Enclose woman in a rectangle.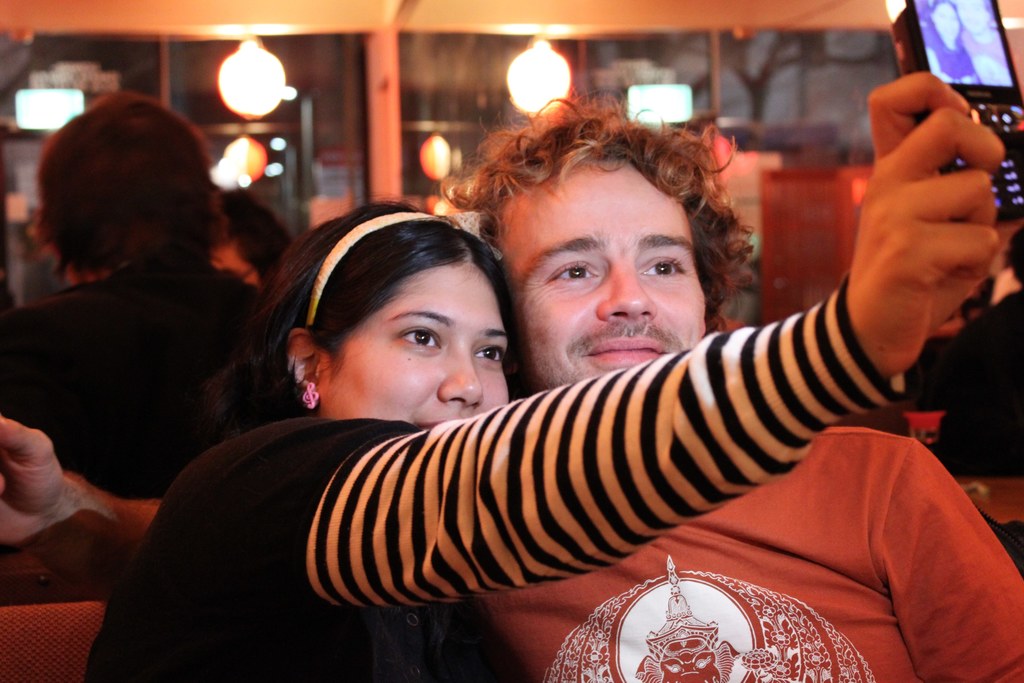
<bbox>199, 119, 977, 675</bbox>.
